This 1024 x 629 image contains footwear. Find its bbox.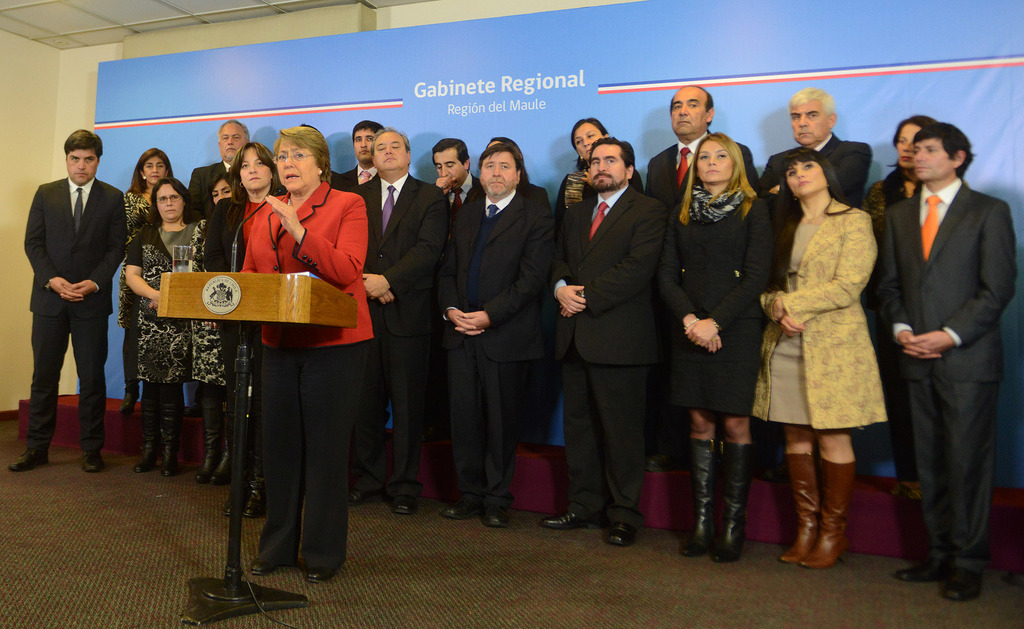
bbox=(247, 477, 266, 519).
